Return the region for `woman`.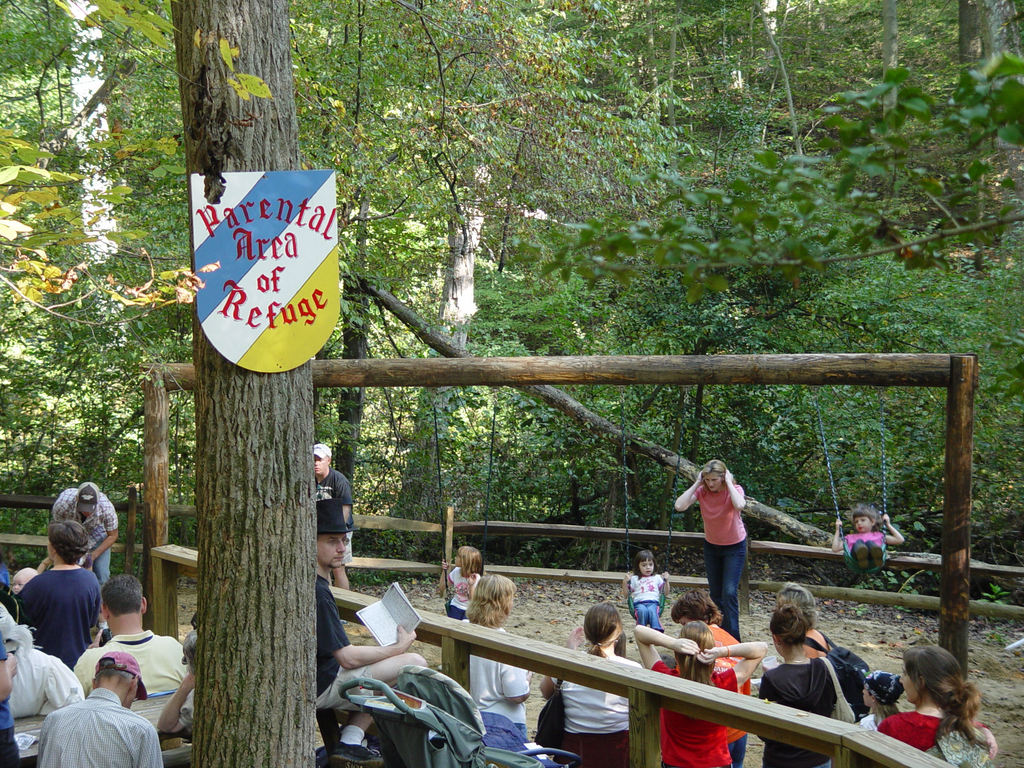
[758, 604, 841, 767].
